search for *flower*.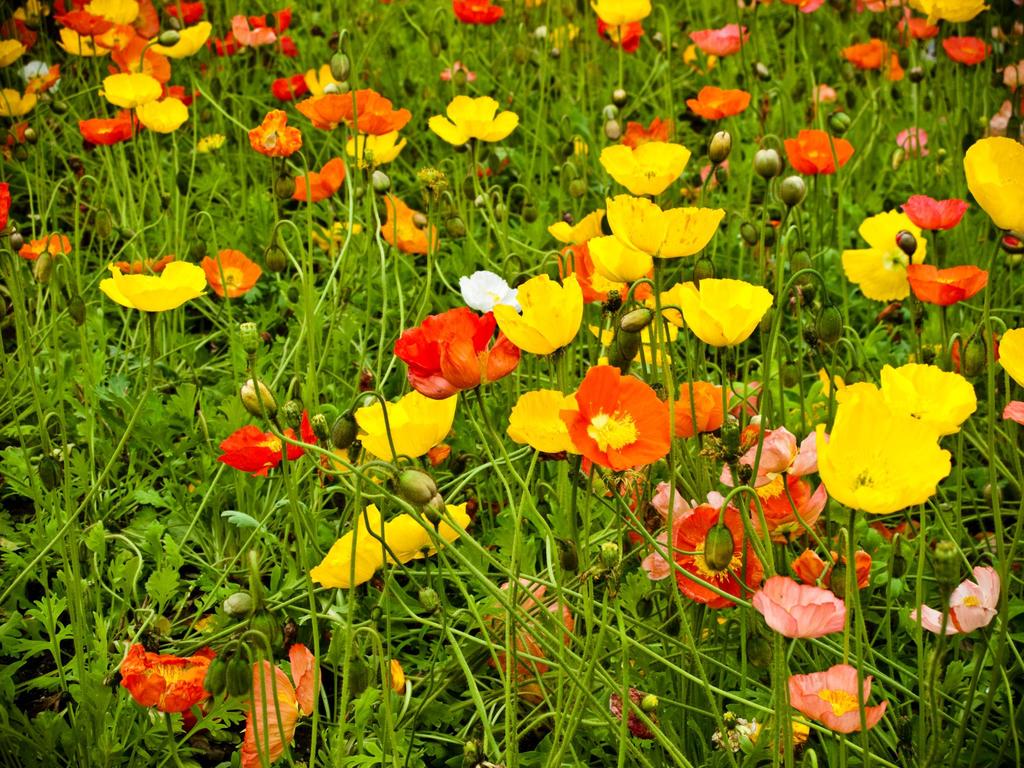
Found at (left=99, top=257, right=207, bottom=312).
